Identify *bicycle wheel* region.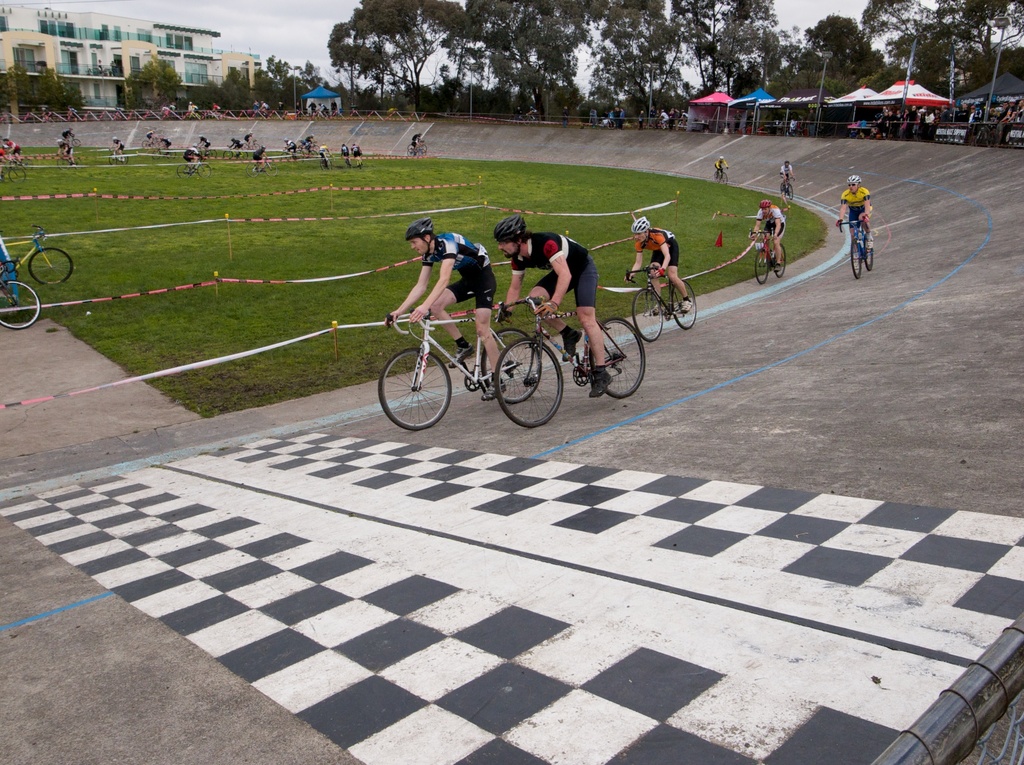
Region: [756,251,770,286].
